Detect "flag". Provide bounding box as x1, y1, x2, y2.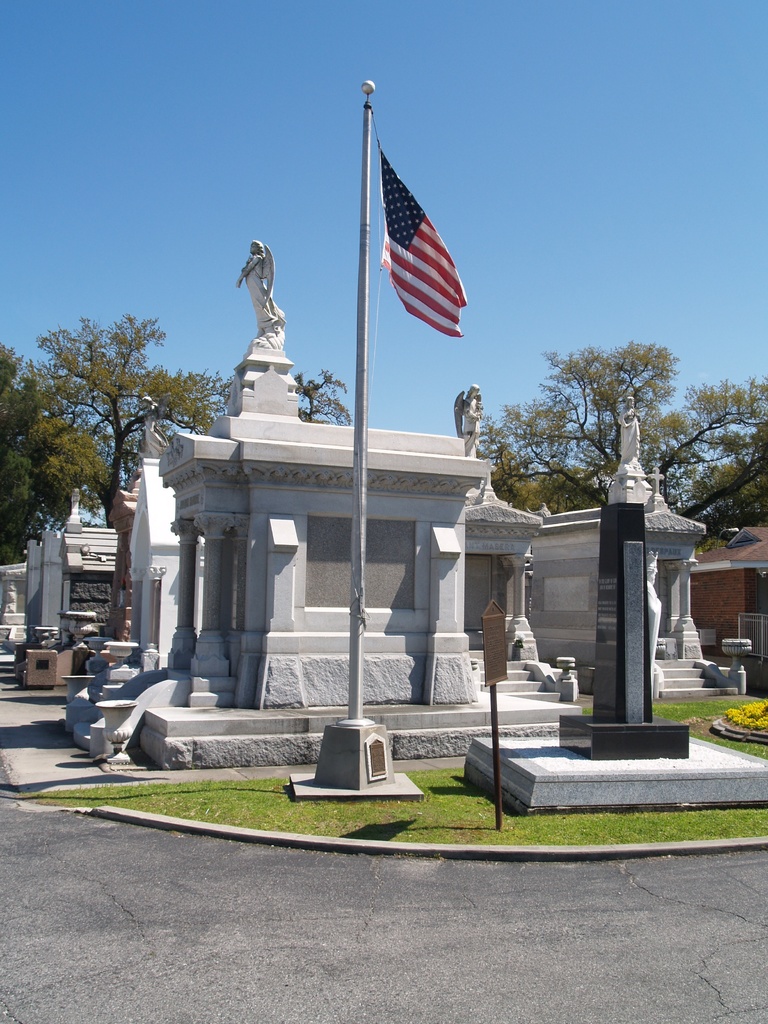
353, 102, 472, 349.
